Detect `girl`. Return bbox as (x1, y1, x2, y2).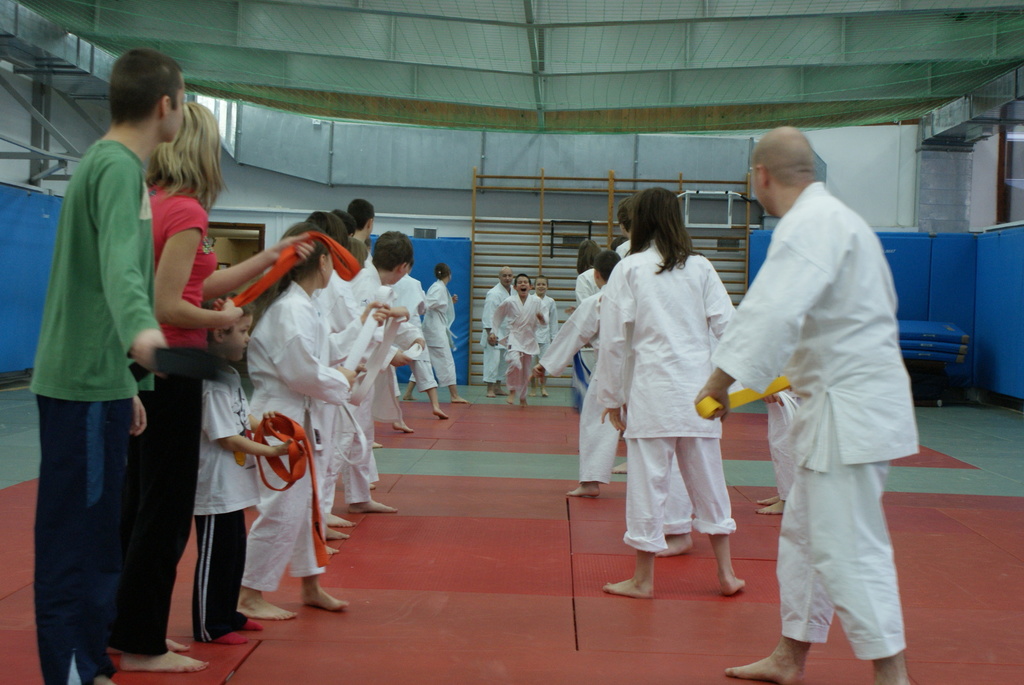
(606, 187, 745, 599).
